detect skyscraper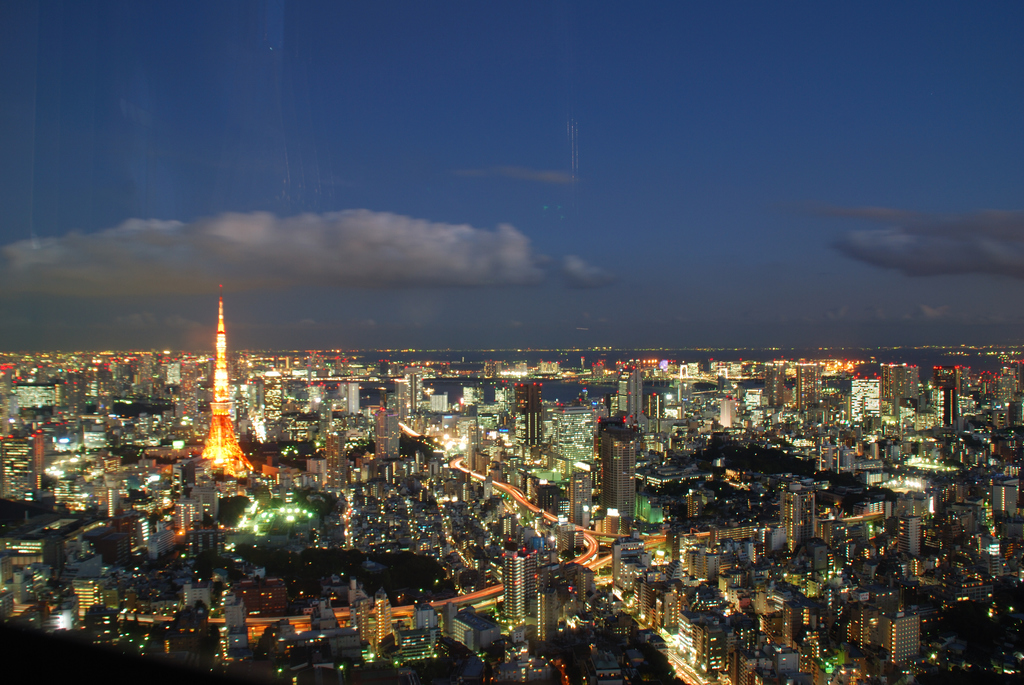
<region>566, 466, 595, 533</region>
